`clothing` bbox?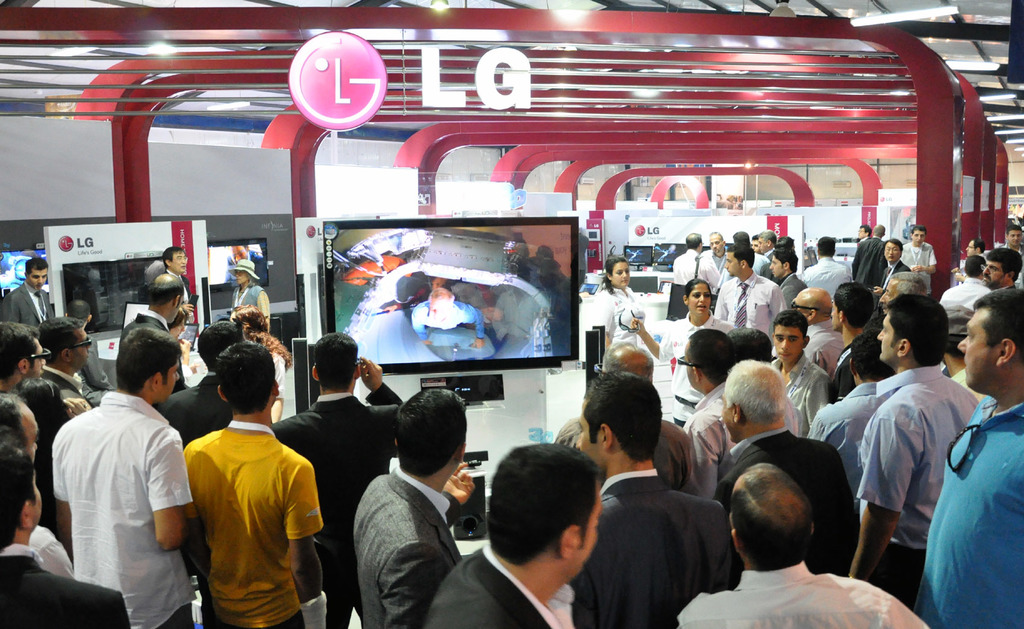
select_region(118, 311, 179, 331)
